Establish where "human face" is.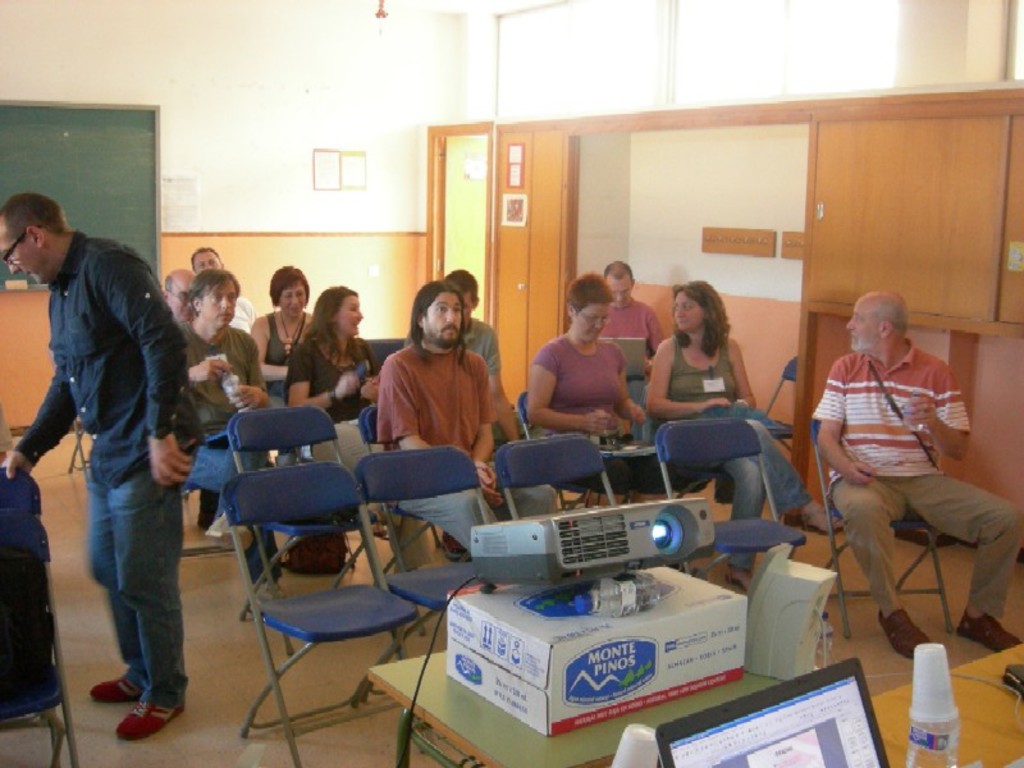
Established at bbox=[0, 237, 49, 287].
